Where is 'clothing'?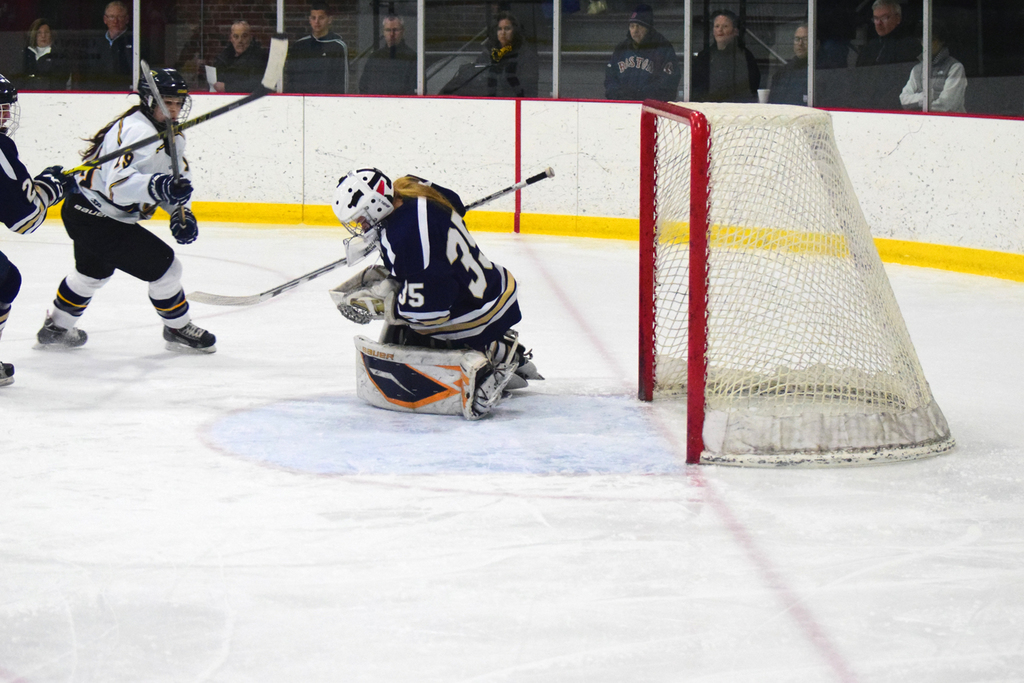
locate(607, 42, 670, 106).
